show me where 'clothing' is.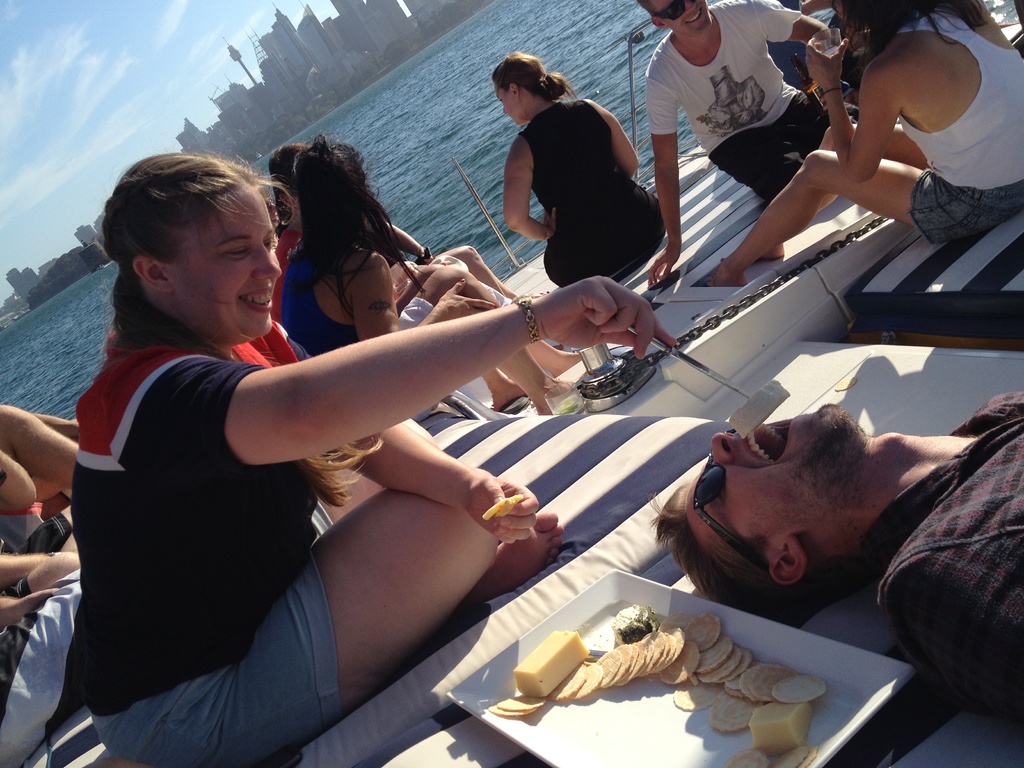
'clothing' is at {"left": 276, "top": 236, "right": 436, "bottom": 355}.
